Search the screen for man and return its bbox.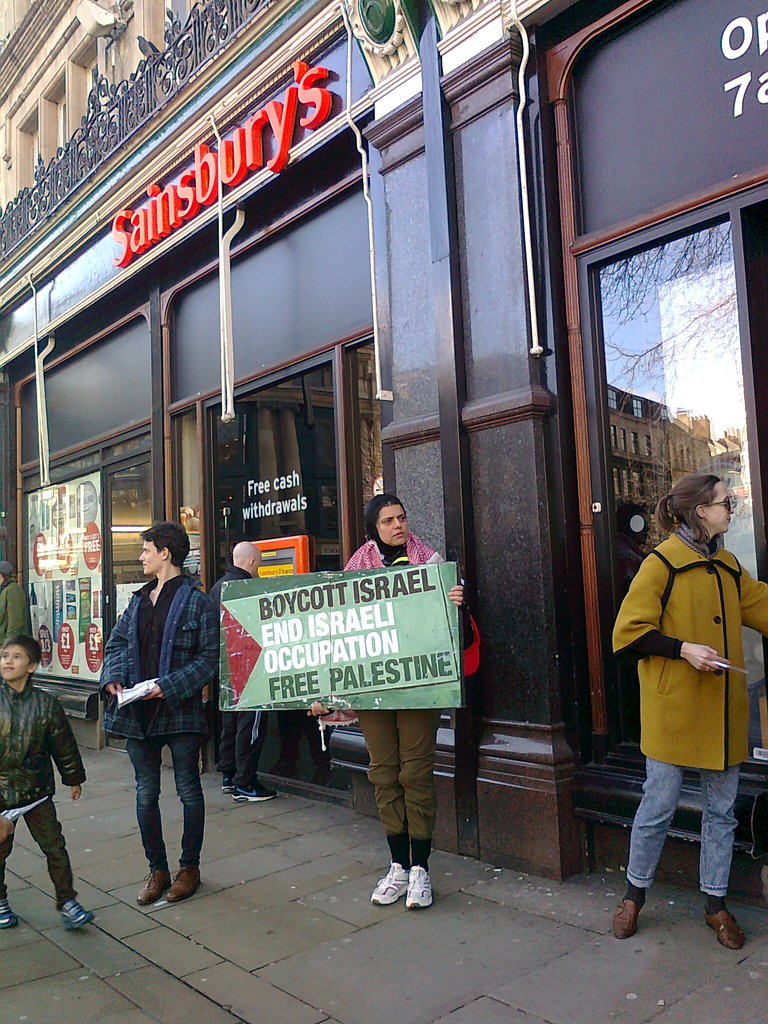
Found: {"left": 100, "top": 520, "right": 223, "bottom": 918}.
